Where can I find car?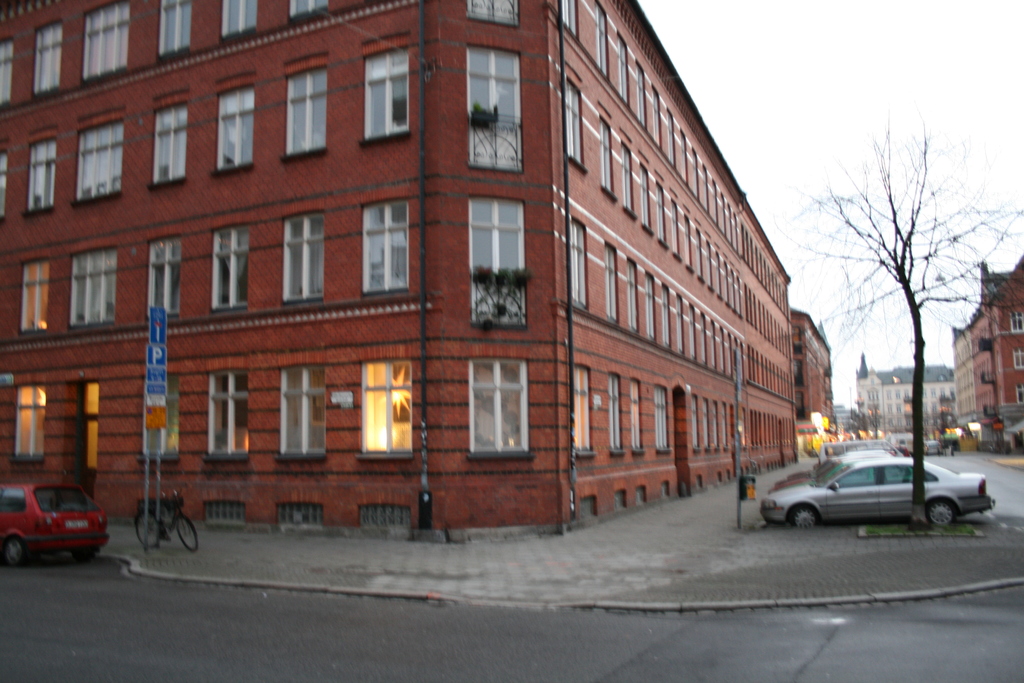
You can find it at BBox(0, 479, 111, 566).
